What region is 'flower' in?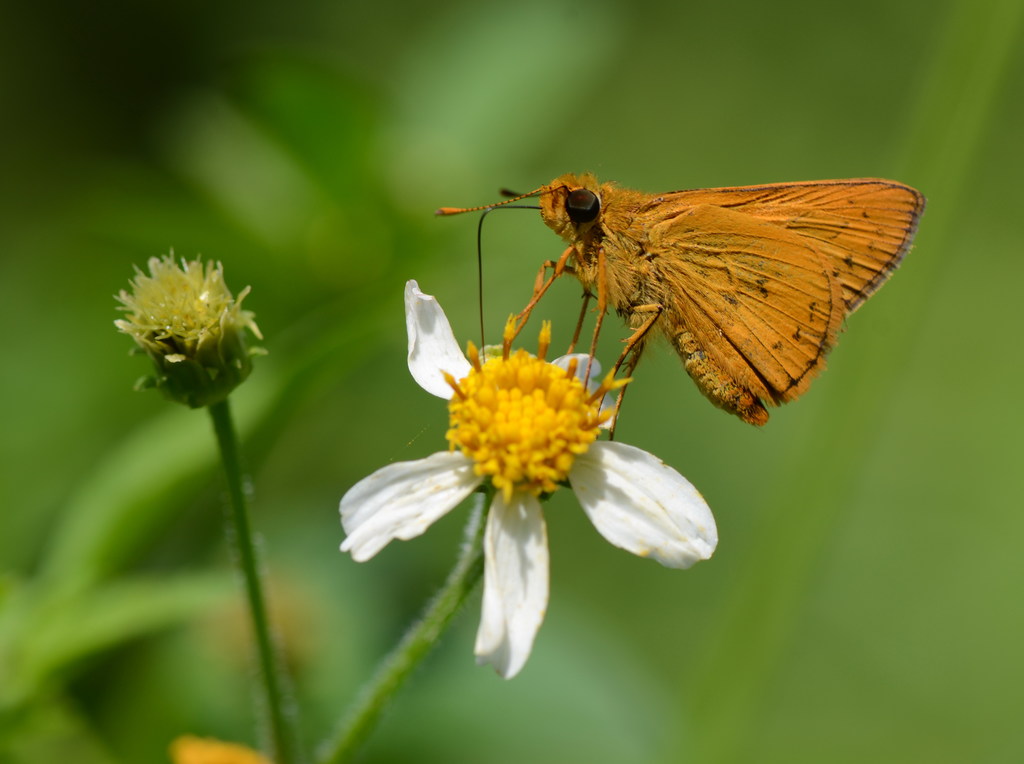
crop(330, 274, 724, 685).
